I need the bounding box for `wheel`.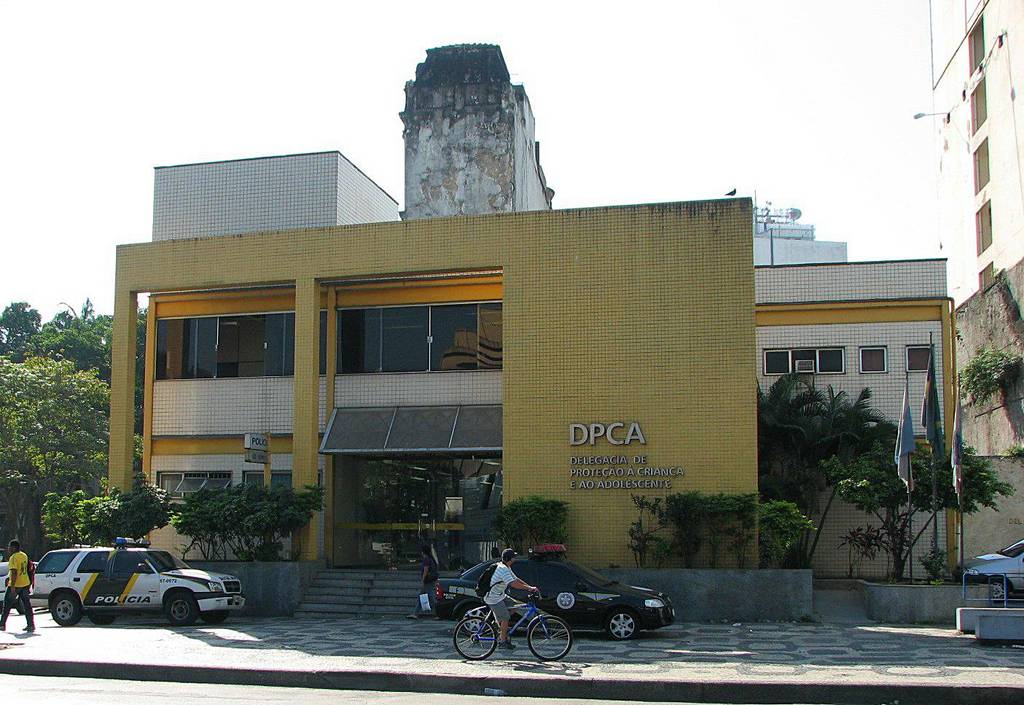
Here it is: 507/616/577/669.
